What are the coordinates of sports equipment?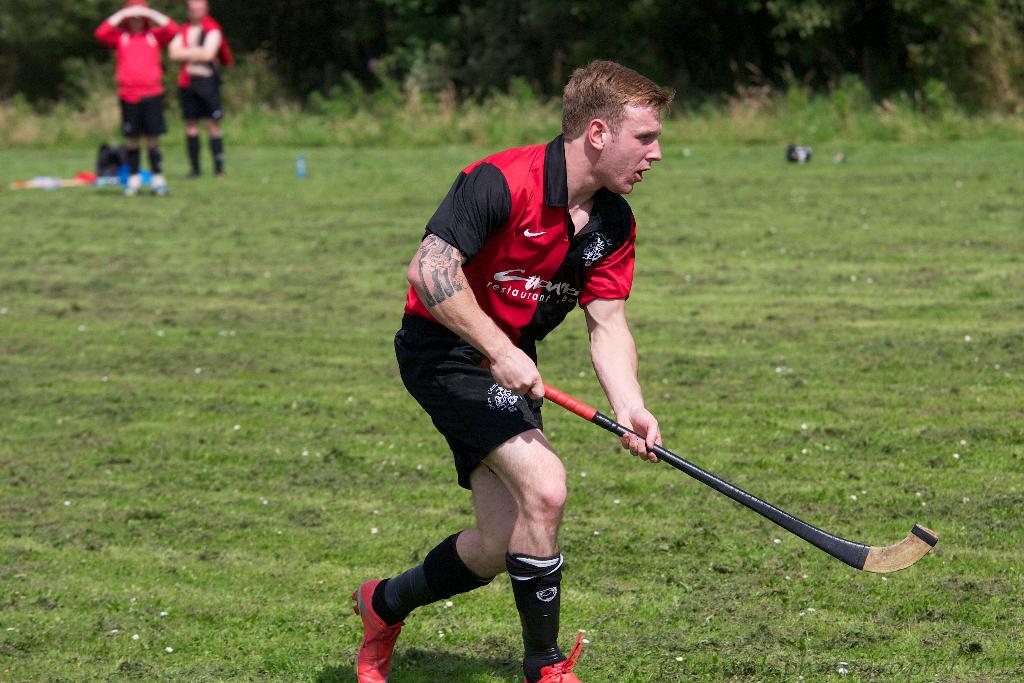
box(519, 630, 584, 682).
